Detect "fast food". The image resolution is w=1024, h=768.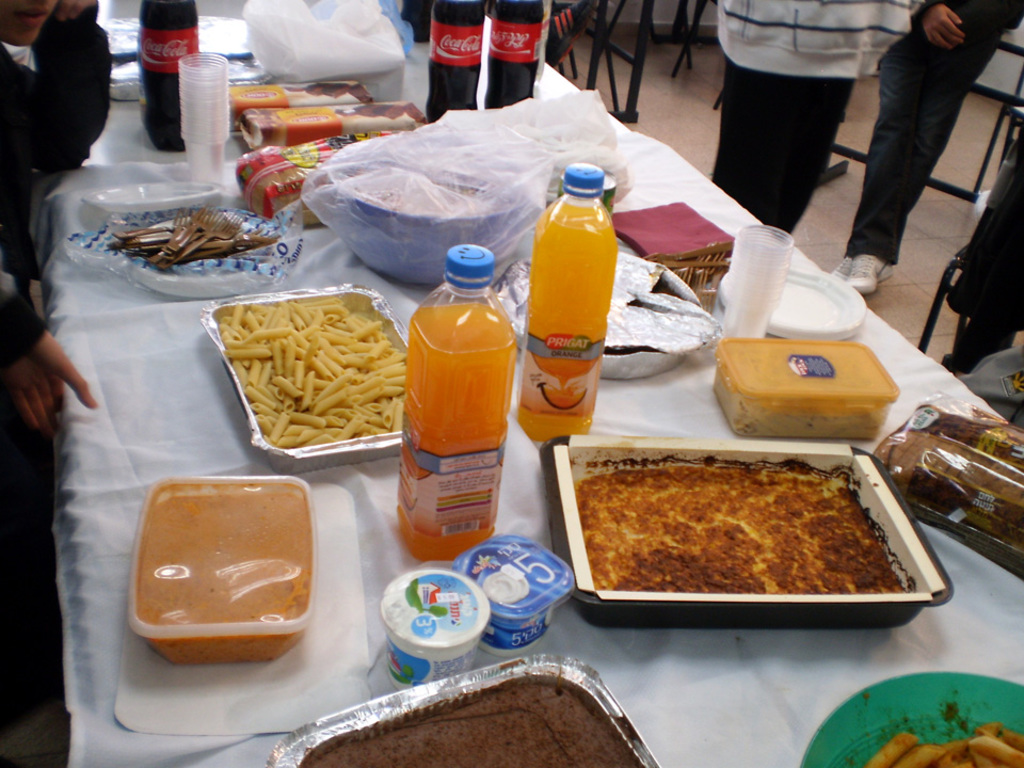
BBox(576, 464, 912, 601).
